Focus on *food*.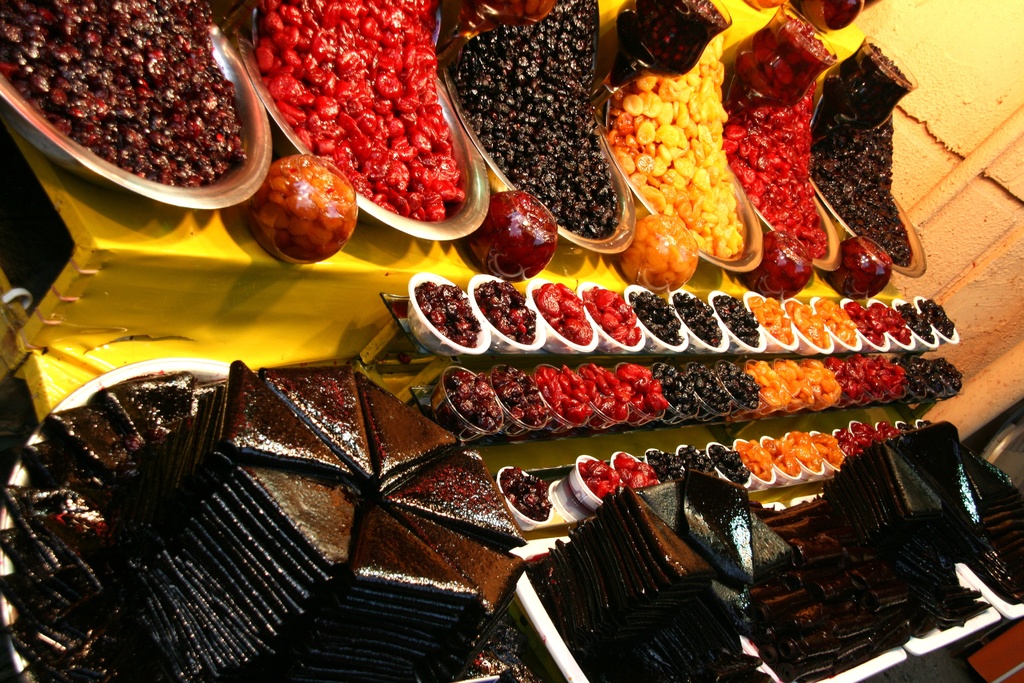
Focused at [499,469,552,516].
